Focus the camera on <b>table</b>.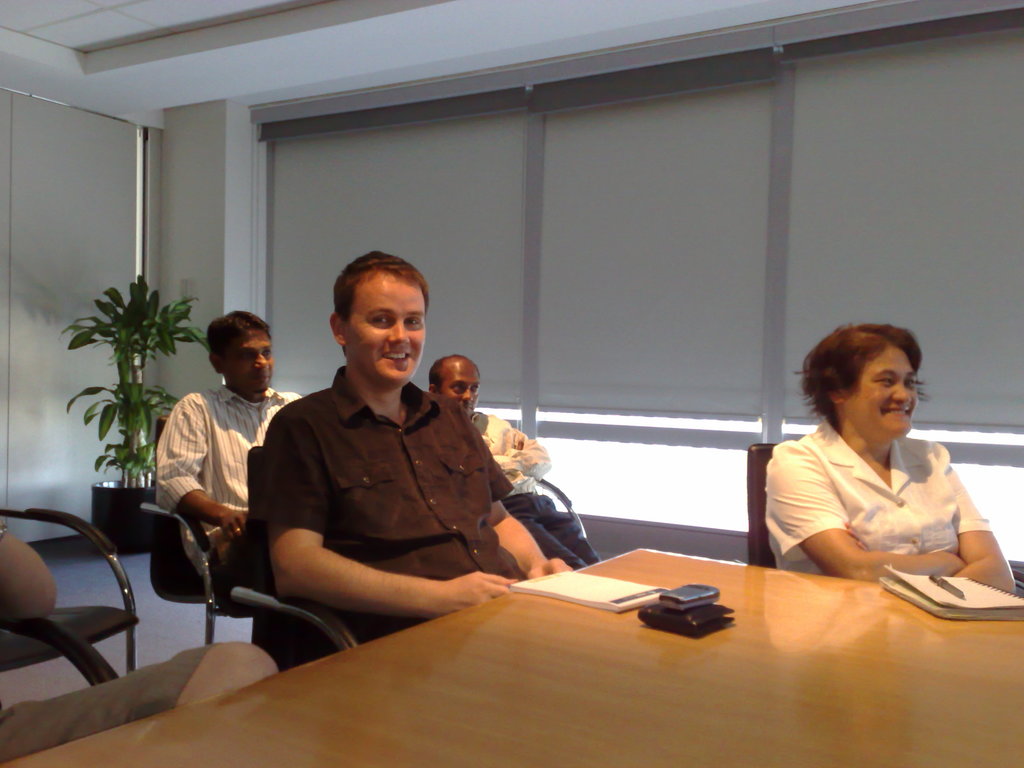
Focus region: box=[136, 522, 1008, 767].
